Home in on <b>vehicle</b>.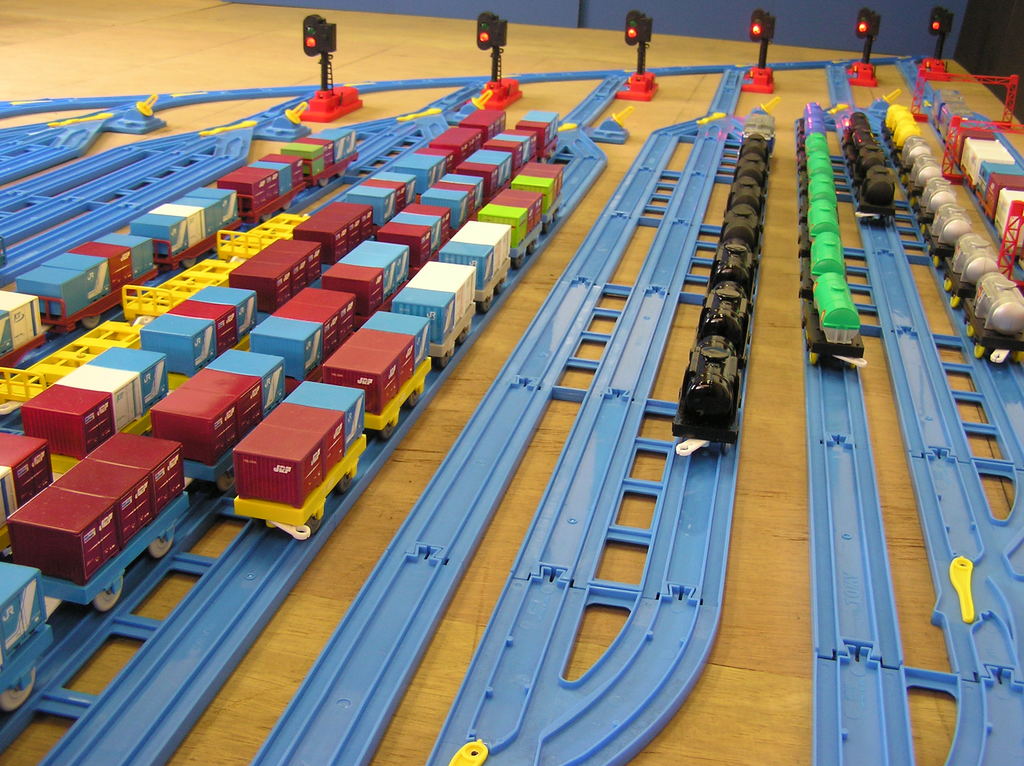
Homed in at l=0, t=108, r=575, b=710.
